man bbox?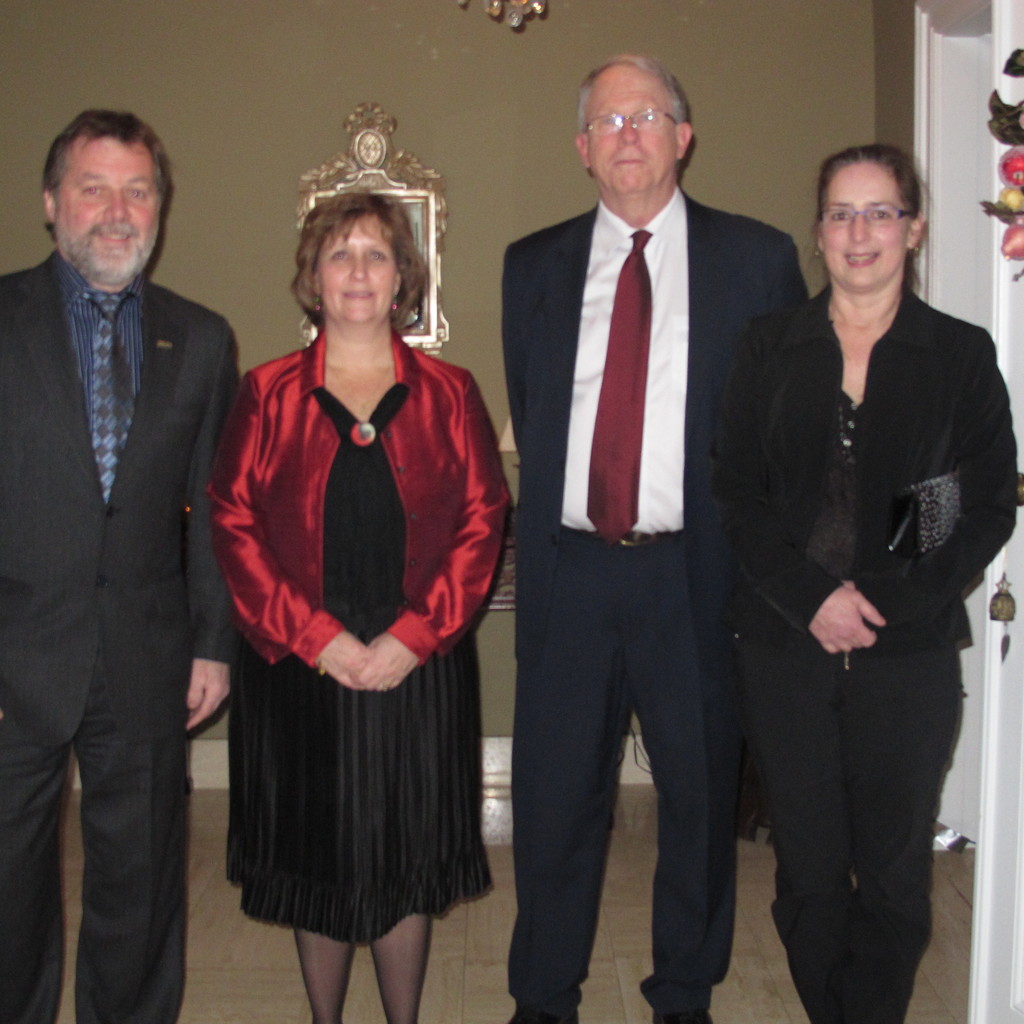
crop(0, 111, 238, 1023)
